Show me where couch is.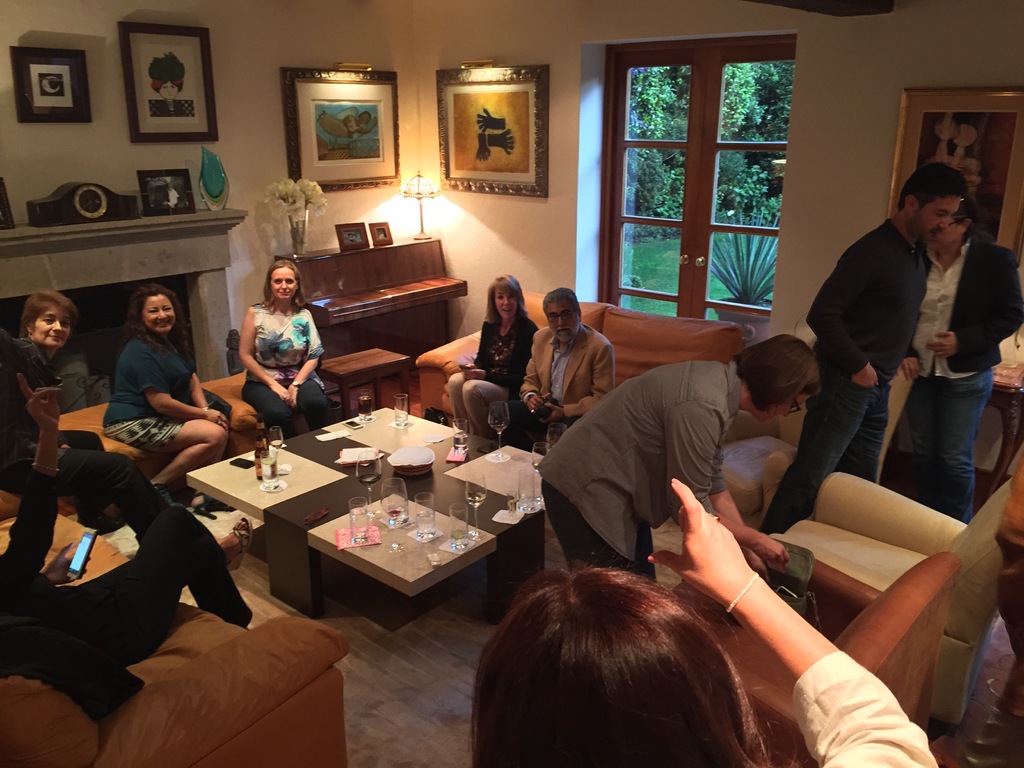
couch is at detection(768, 475, 1016, 726).
